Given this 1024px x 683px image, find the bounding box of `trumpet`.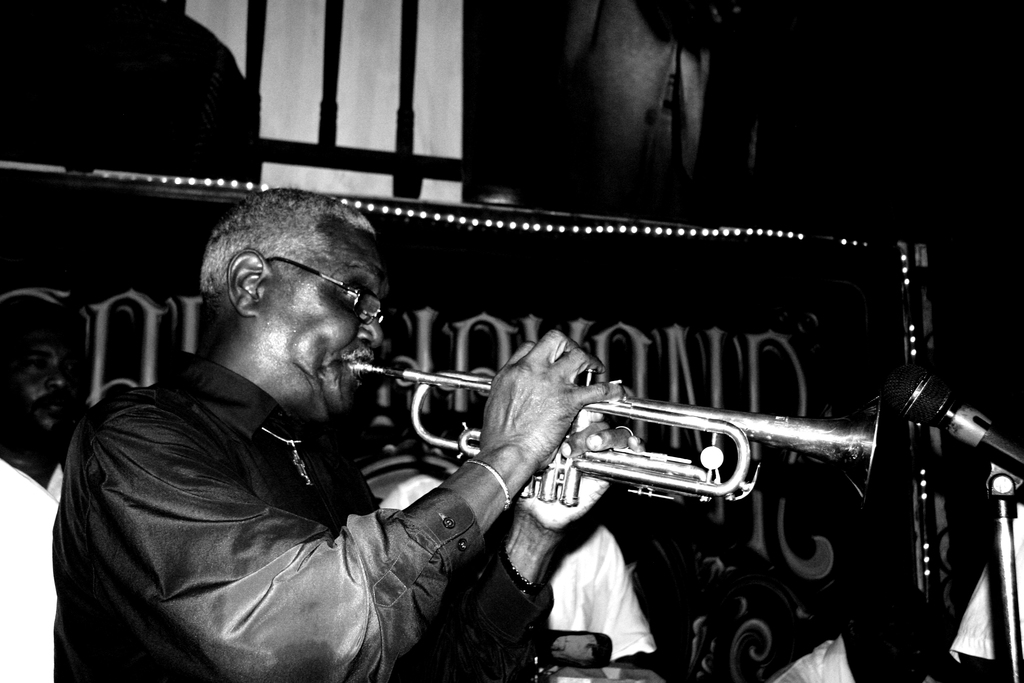
(left=333, top=323, right=917, bottom=526).
